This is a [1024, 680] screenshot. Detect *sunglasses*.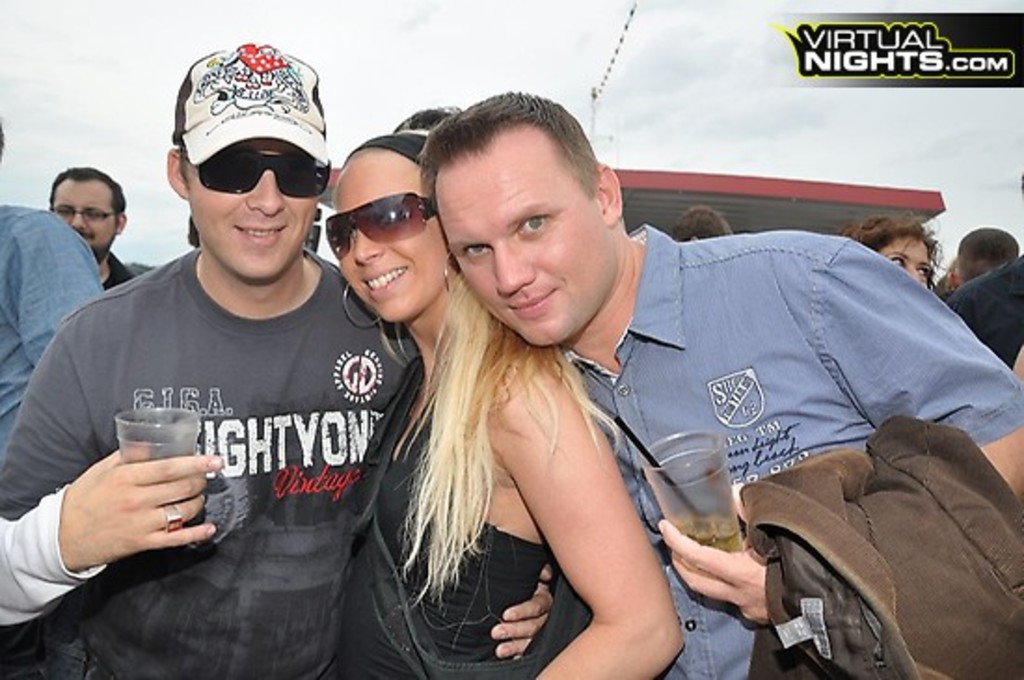
select_region(194, 145, 333, 197).
